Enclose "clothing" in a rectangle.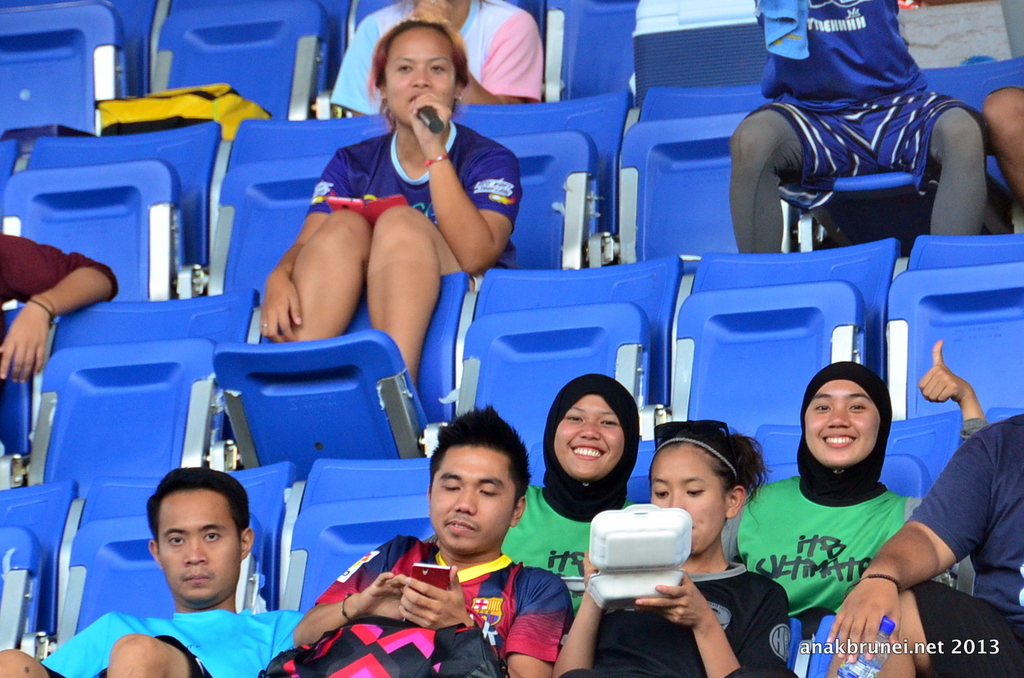
[327,0,552,109].
